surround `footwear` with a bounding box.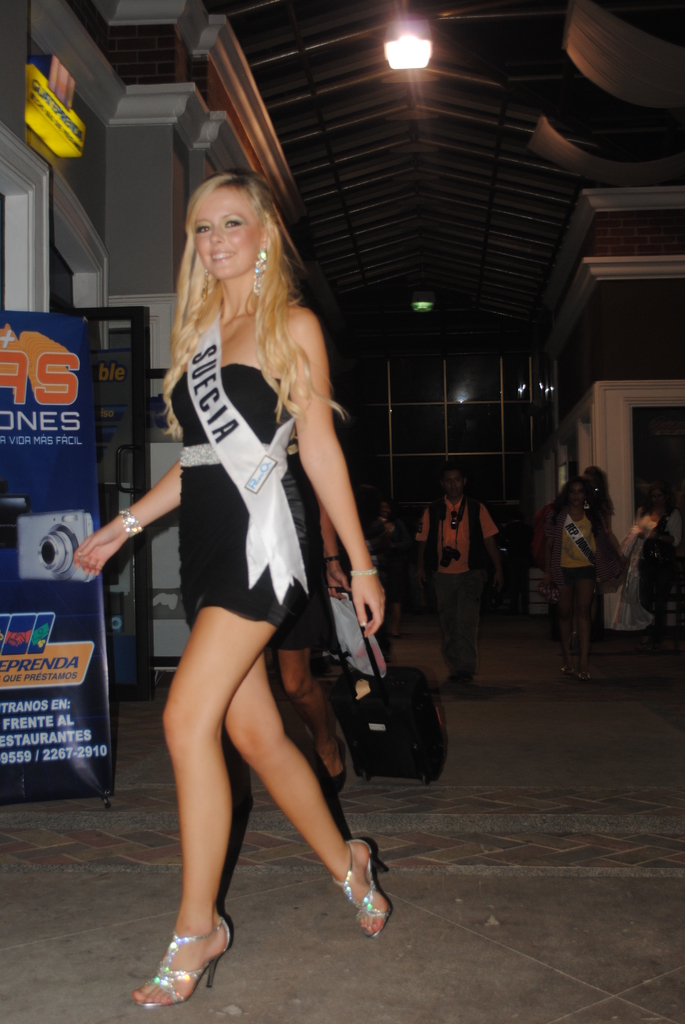
332:832:414:939.
